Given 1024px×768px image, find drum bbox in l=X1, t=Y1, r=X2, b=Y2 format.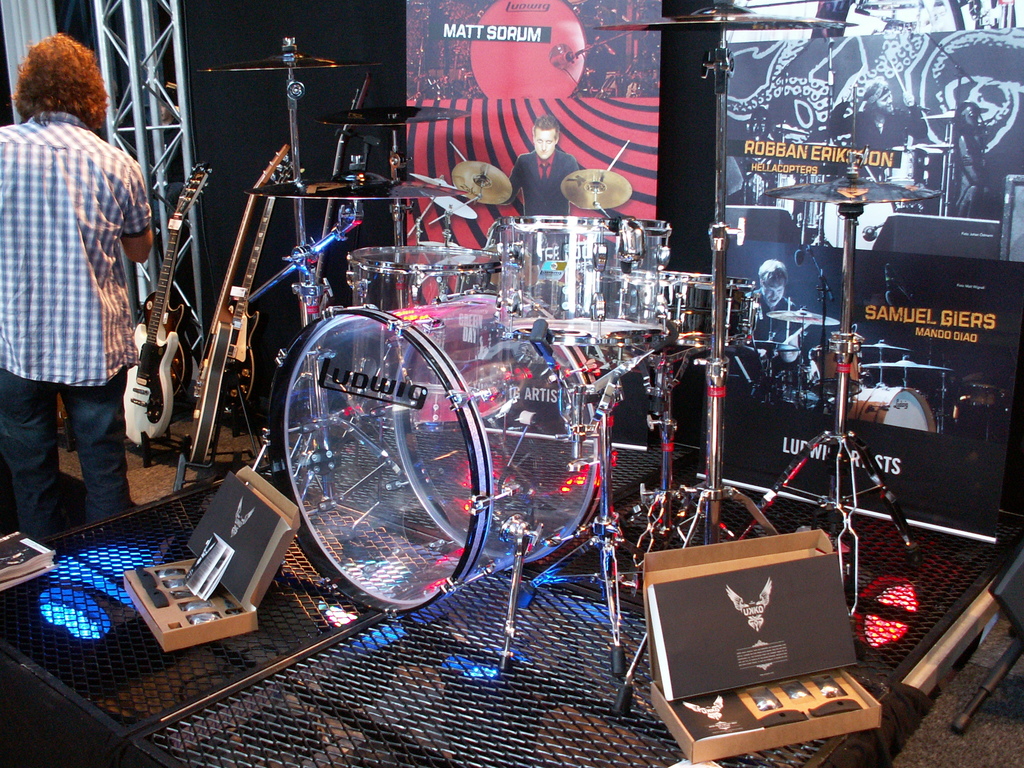
l=803, t=331, r=862, b=405.
